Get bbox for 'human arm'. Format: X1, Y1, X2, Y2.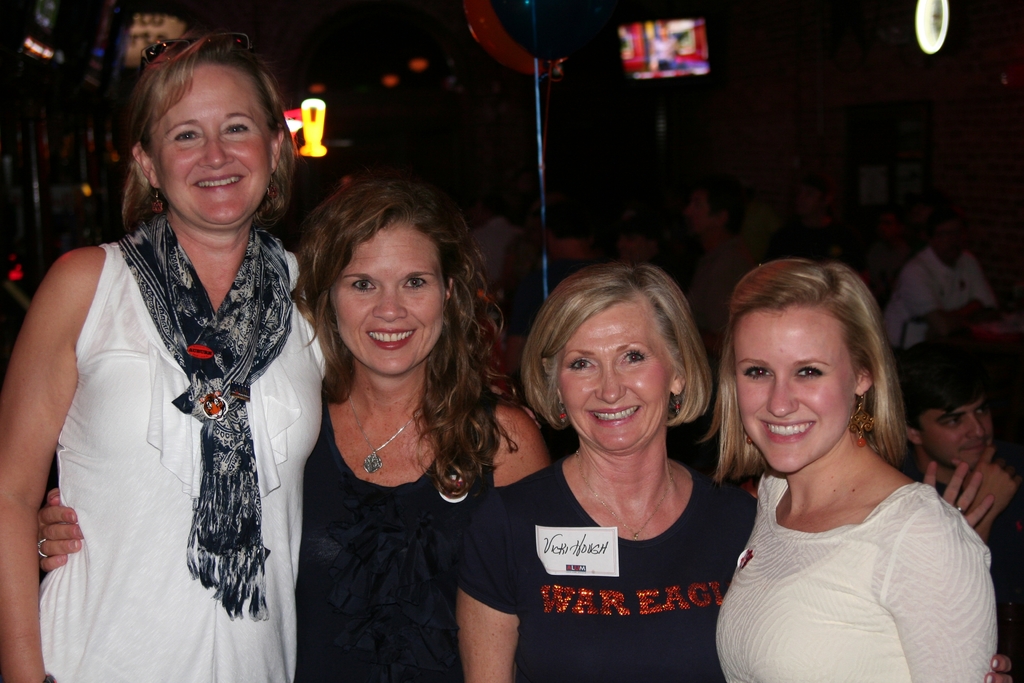
0, 253, 108, 682.
